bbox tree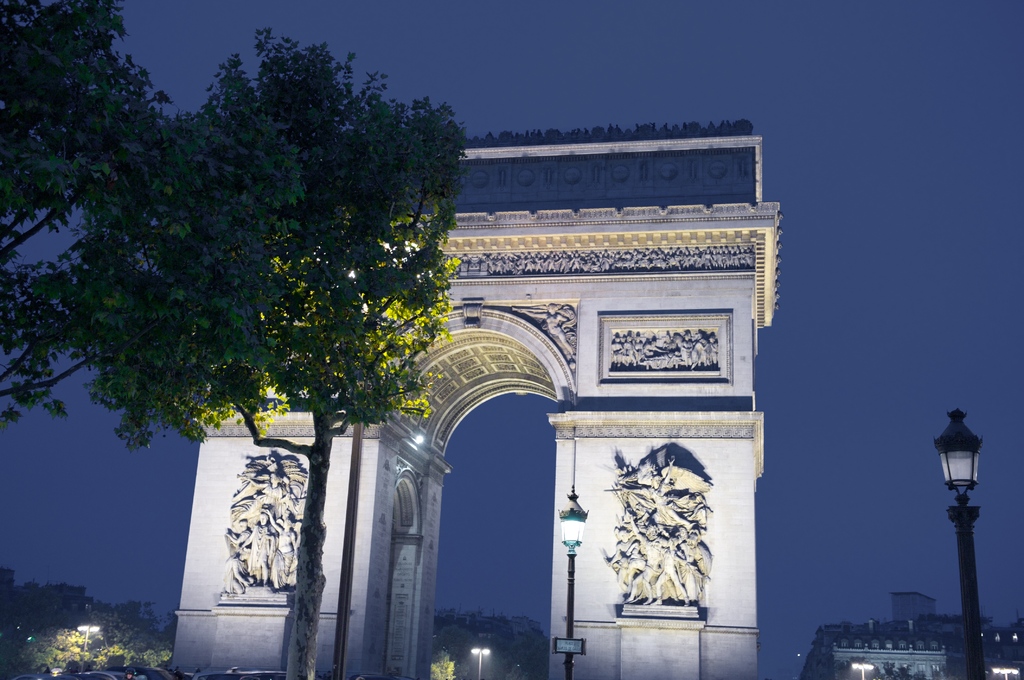
0, 0, 185, 426
